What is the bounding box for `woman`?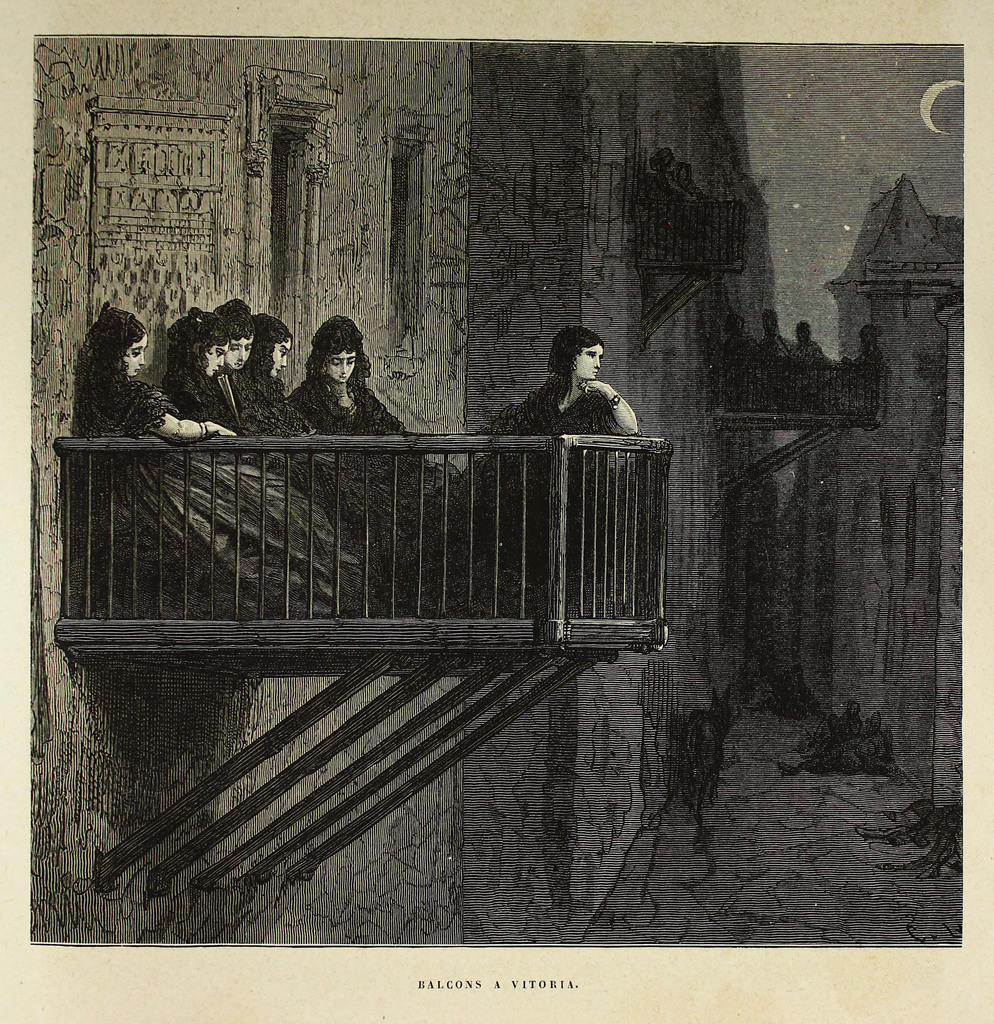
(214,298,393,631).
